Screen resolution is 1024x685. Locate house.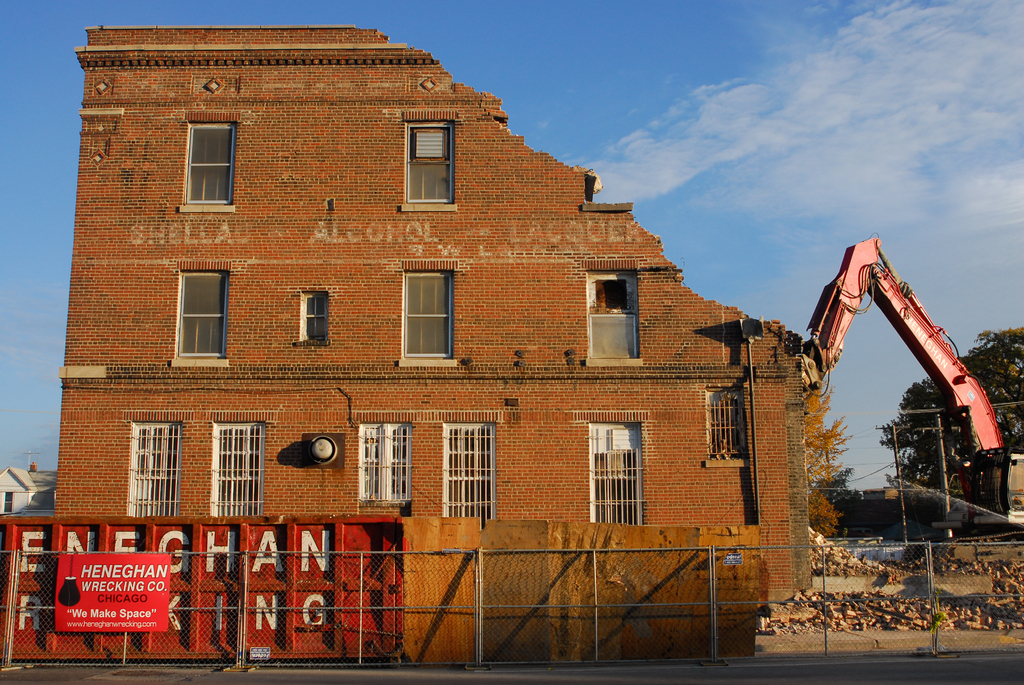
detection(60, 22, 817, 613).
